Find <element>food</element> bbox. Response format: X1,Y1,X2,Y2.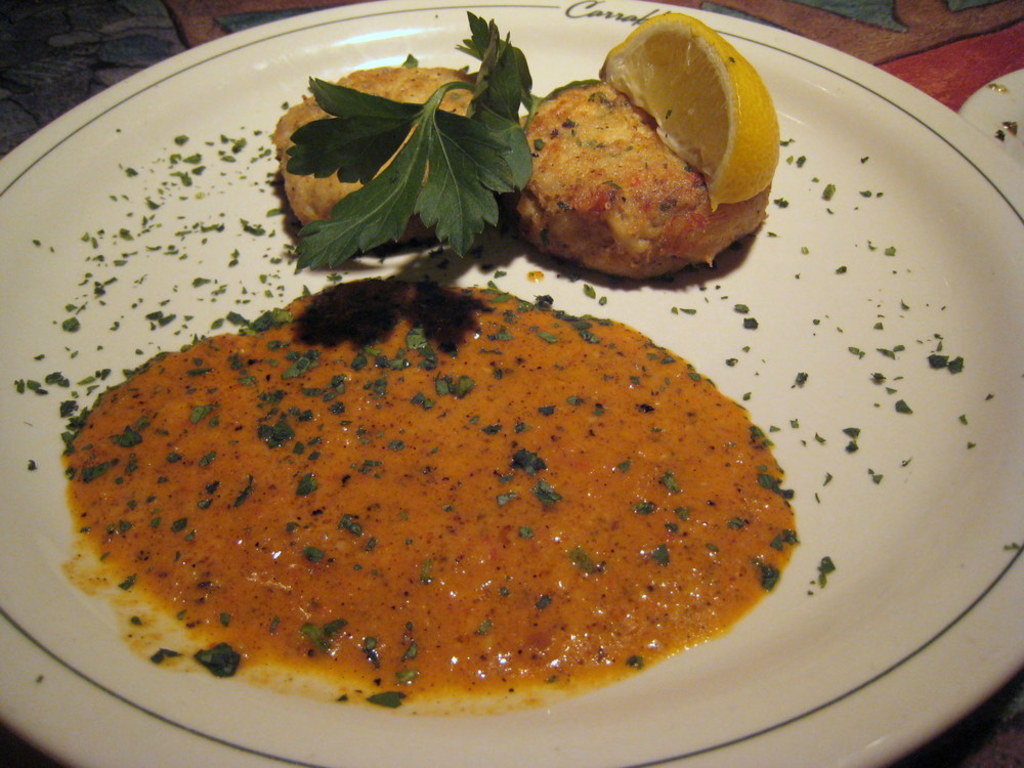
286,10,542,273.
